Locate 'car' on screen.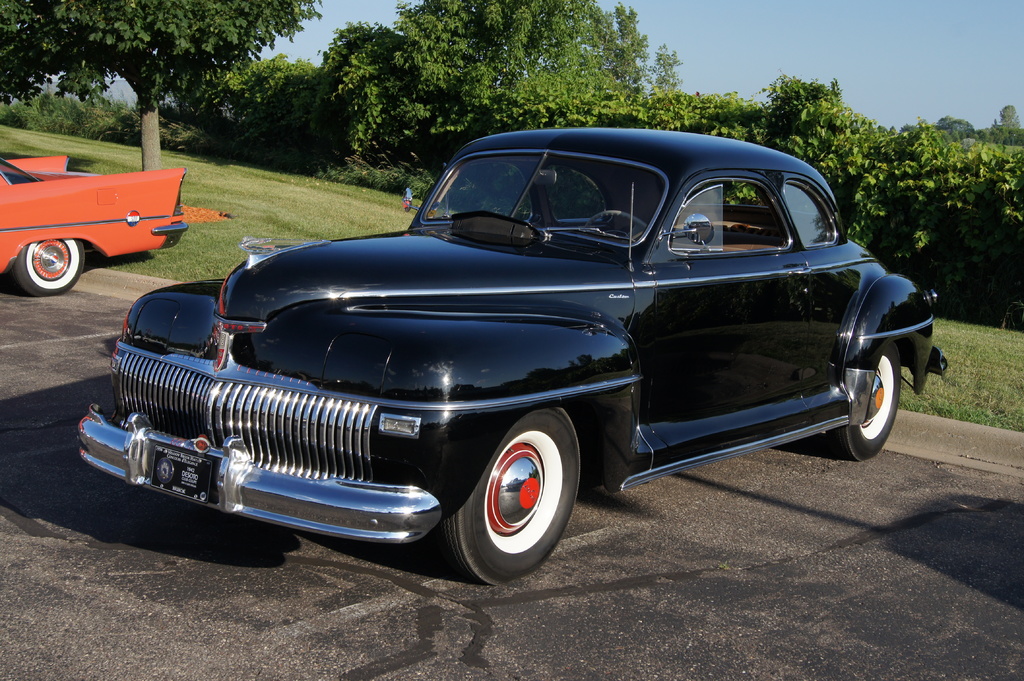
On screen at <bbox>0, 157, 191, 296</bbox>.
